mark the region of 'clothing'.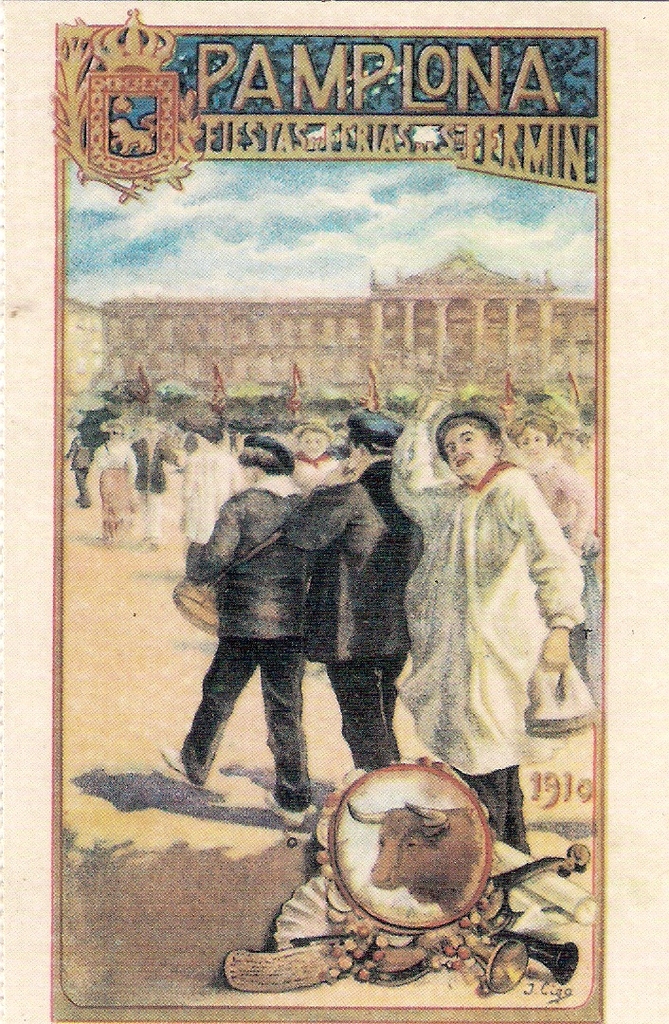
Region: bbox=[376, 422, 577, 841].
